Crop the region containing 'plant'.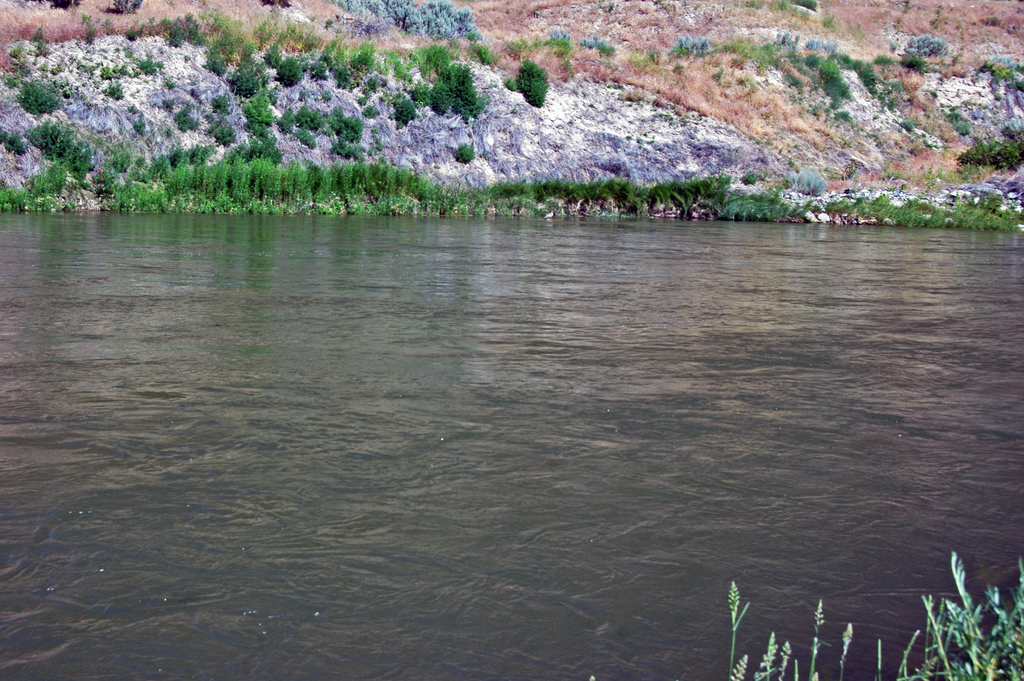
Crop region: x1=821, y1=101, x2=831, y2=126.
